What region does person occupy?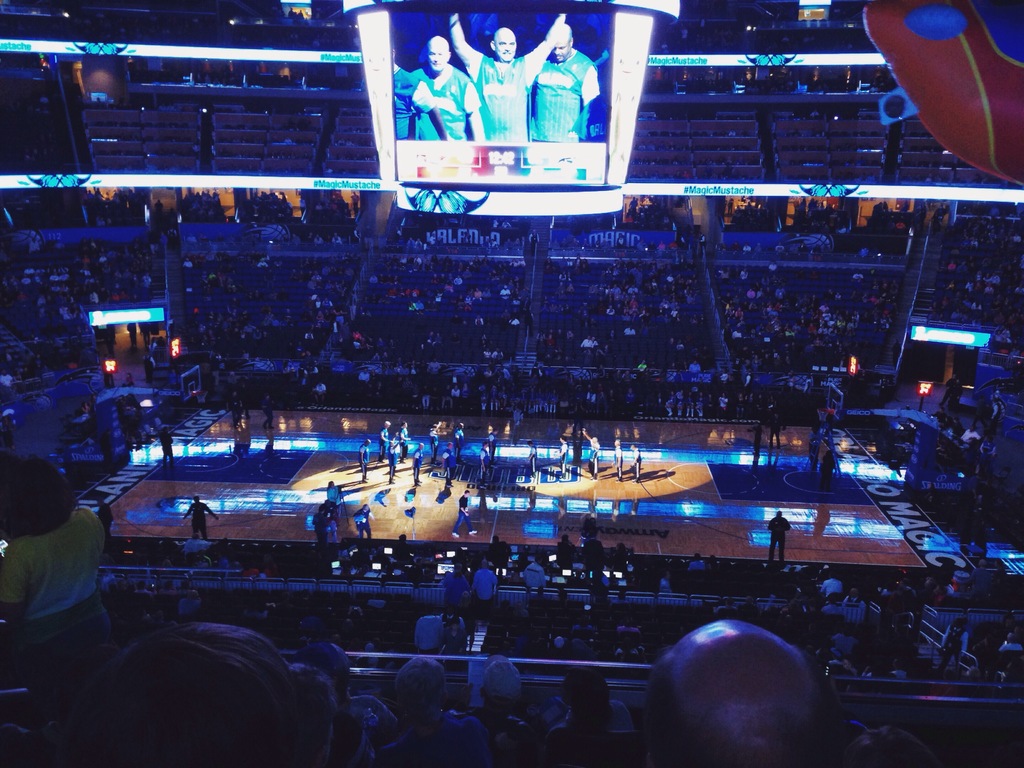
(left=507, top=316, right=521, bottom=327).
